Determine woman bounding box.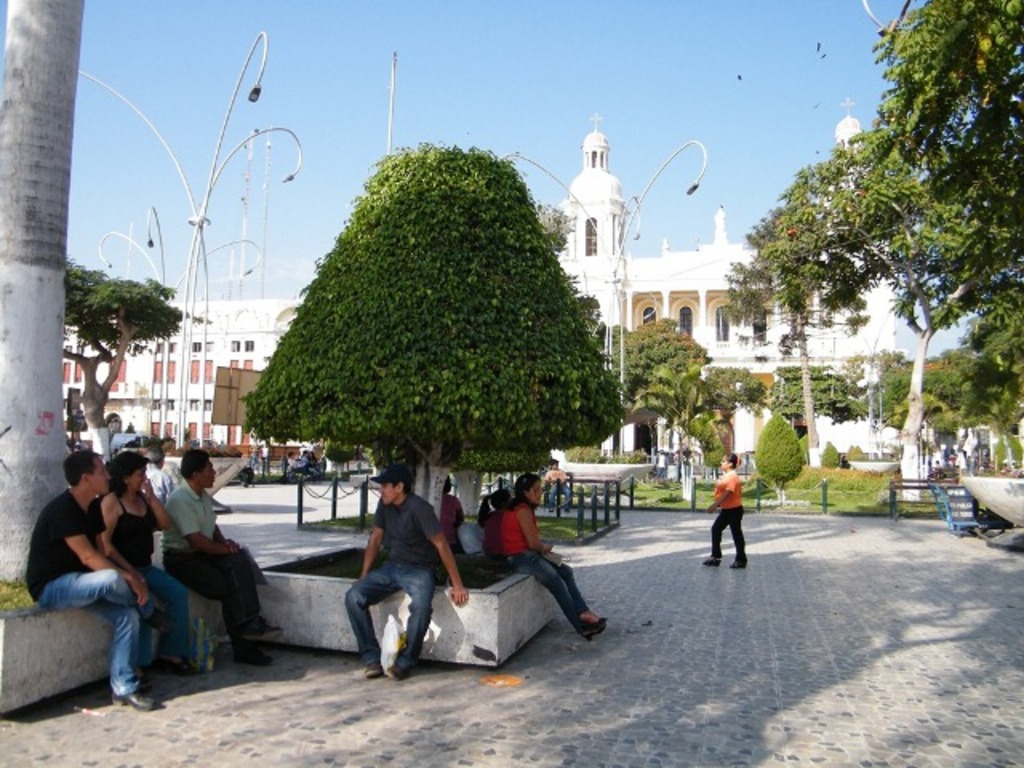
Determined: box(496, 470, 611, 640).
